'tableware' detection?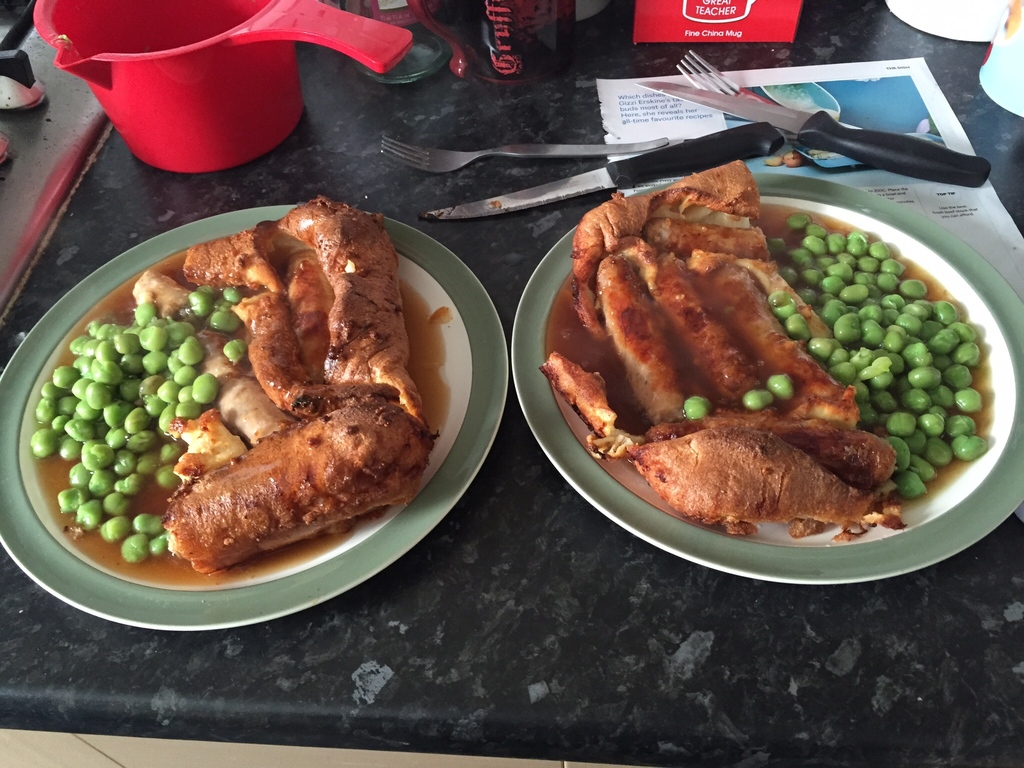
crop(488, 134, 1023, 584)
